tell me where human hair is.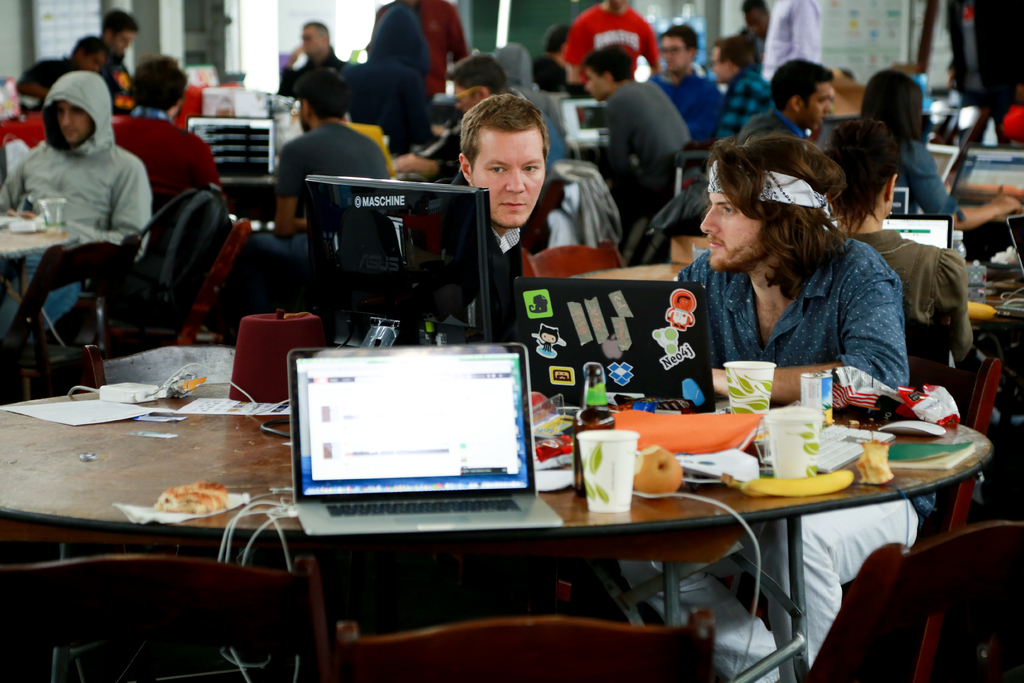
human hair is at locate(461, 93, 548, 172).
